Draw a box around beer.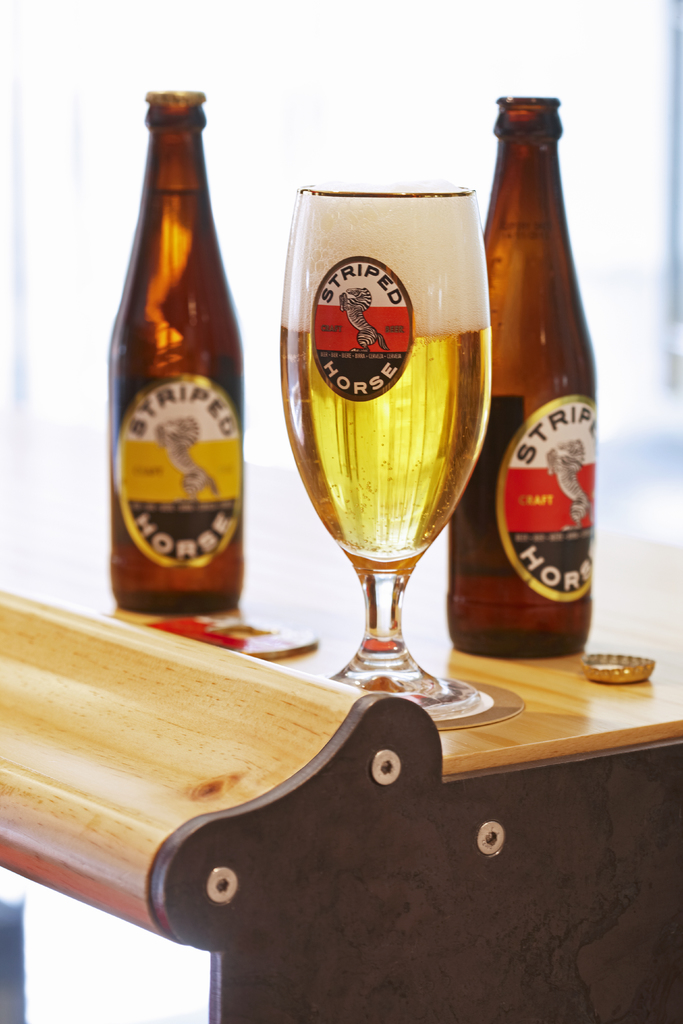
(x1=111, y1=88, x2=243, y2=611).
